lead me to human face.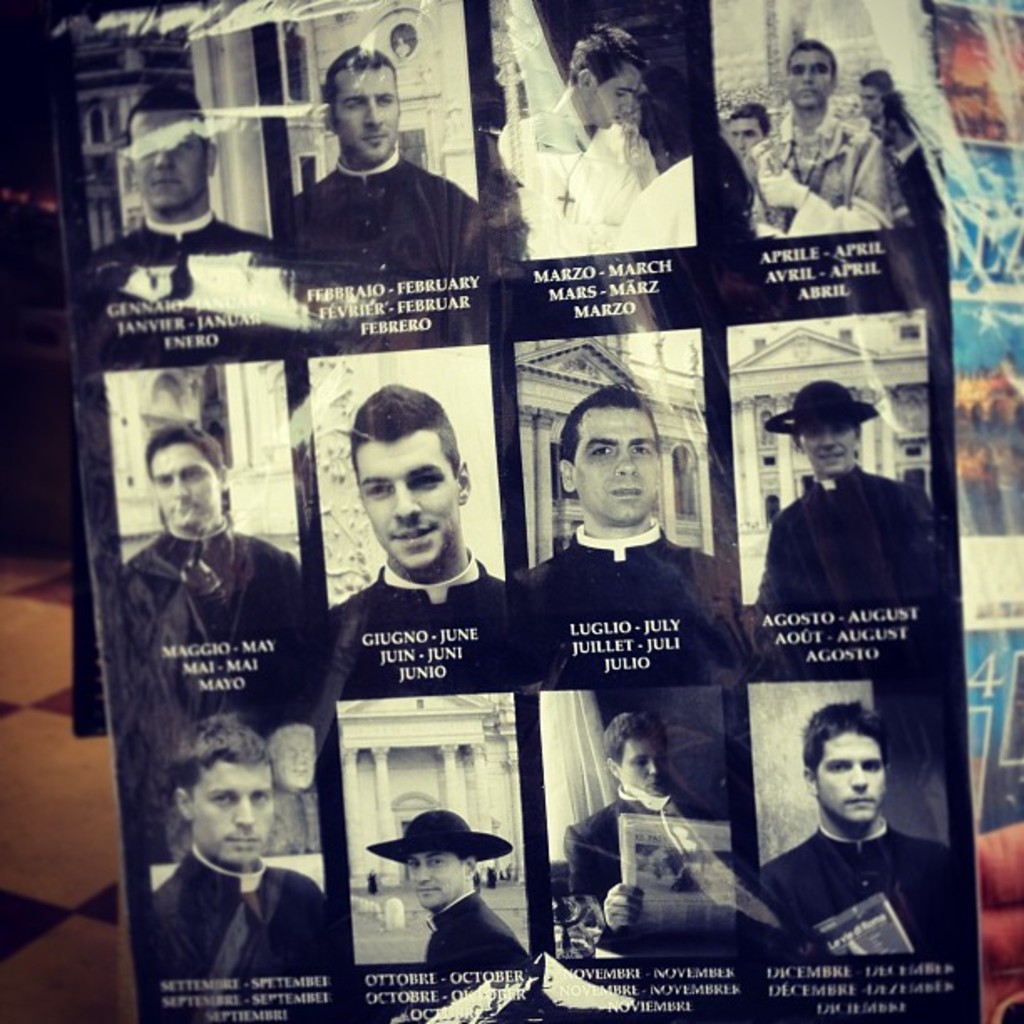
Lead to [576, 410, 658, 517].
